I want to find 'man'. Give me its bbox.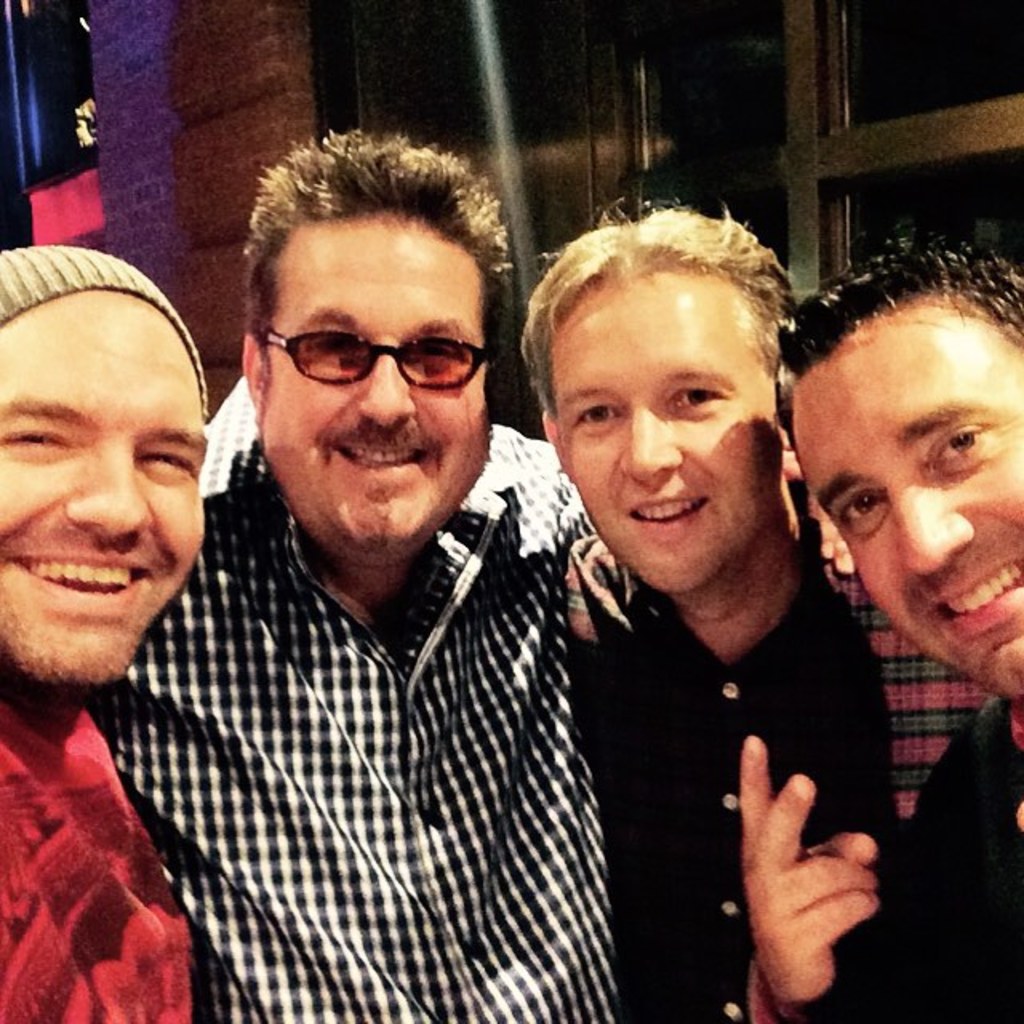
0:245:208:1022.
